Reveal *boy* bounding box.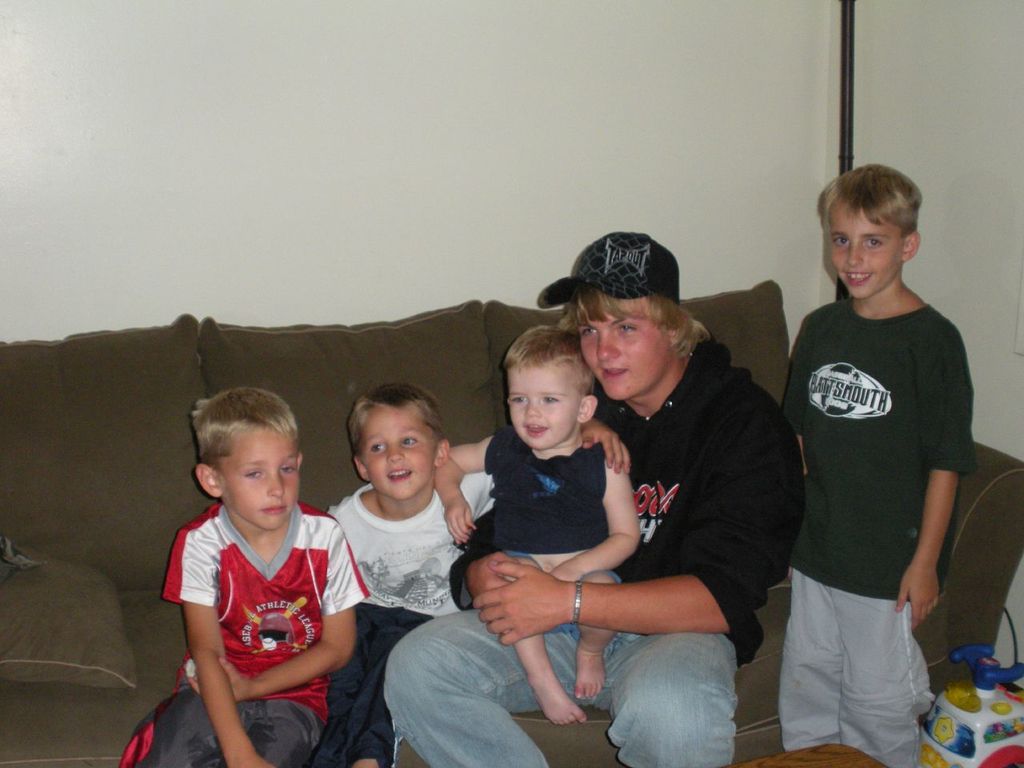
Revealed: (762,153,989,767).
